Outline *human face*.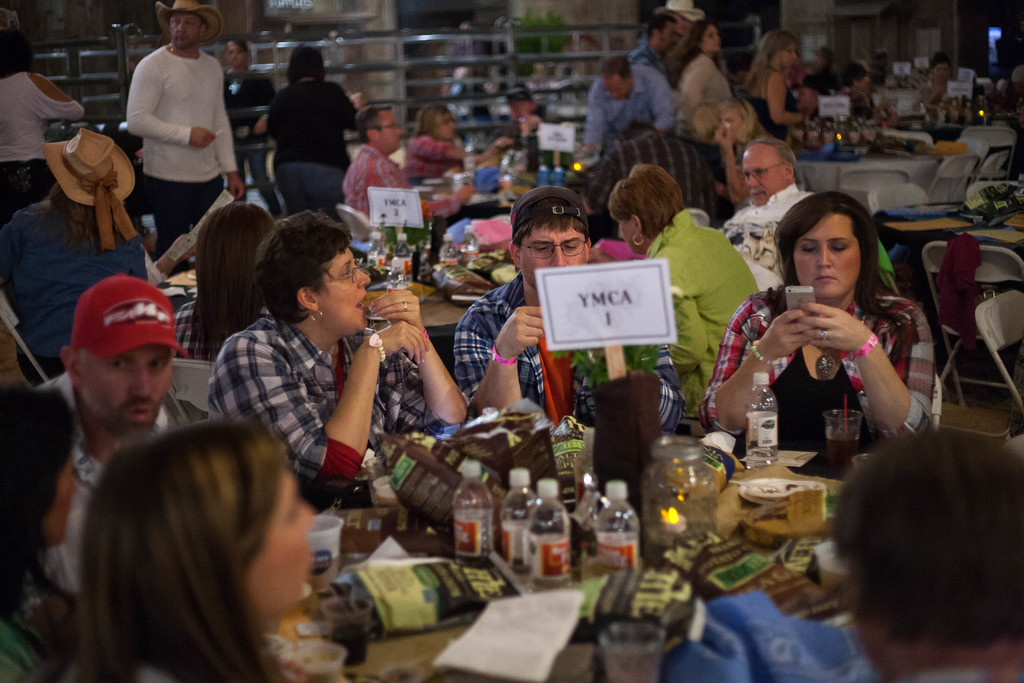
Outline: 376, 110, 404, 152.
